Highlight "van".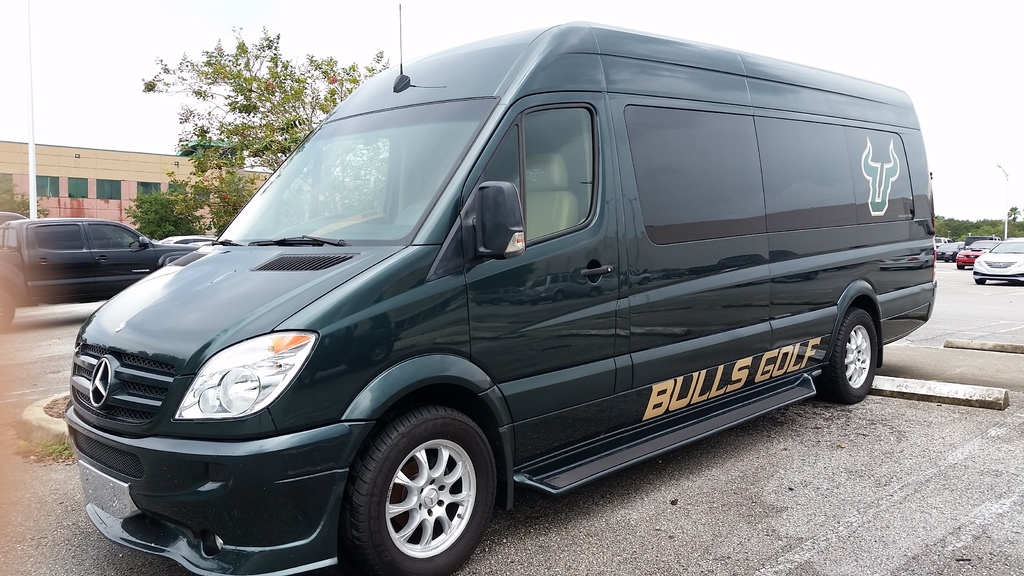
Highlighted region: [x1=0, y1=214, x2=199, y2=330].
